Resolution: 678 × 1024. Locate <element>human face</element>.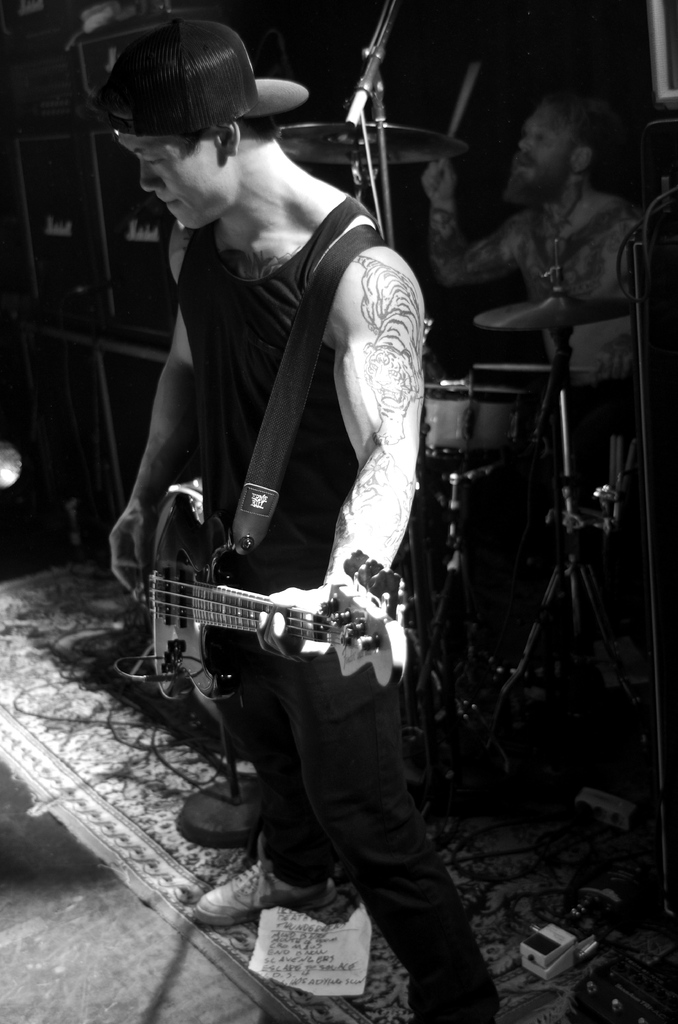
rect(513, 102, 573, 180).
